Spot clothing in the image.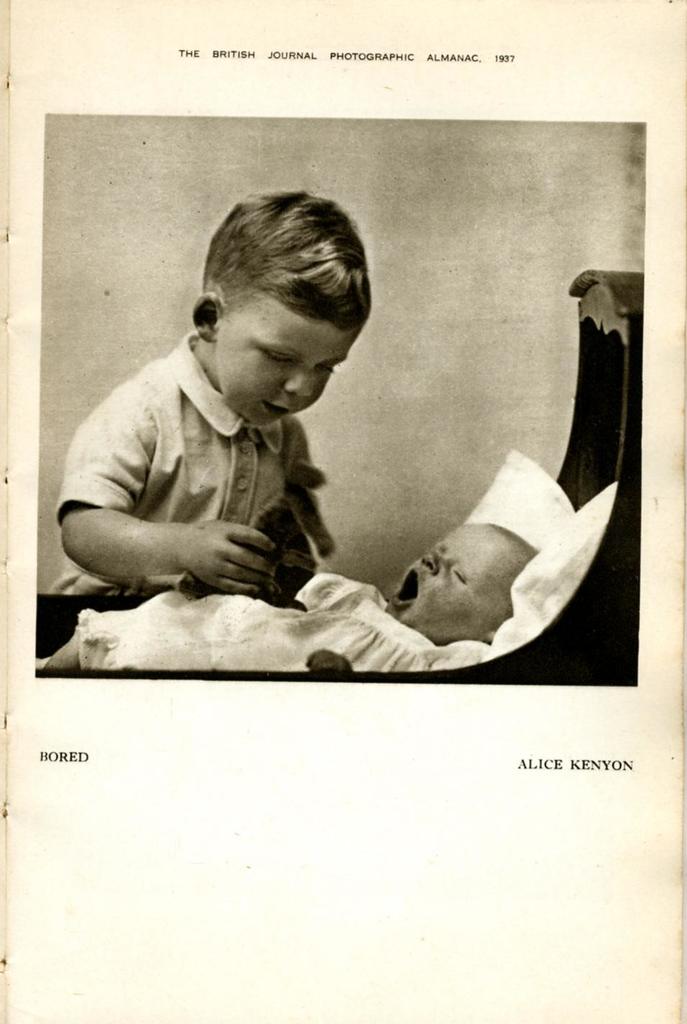
clothing found at 74,572,465,664.
